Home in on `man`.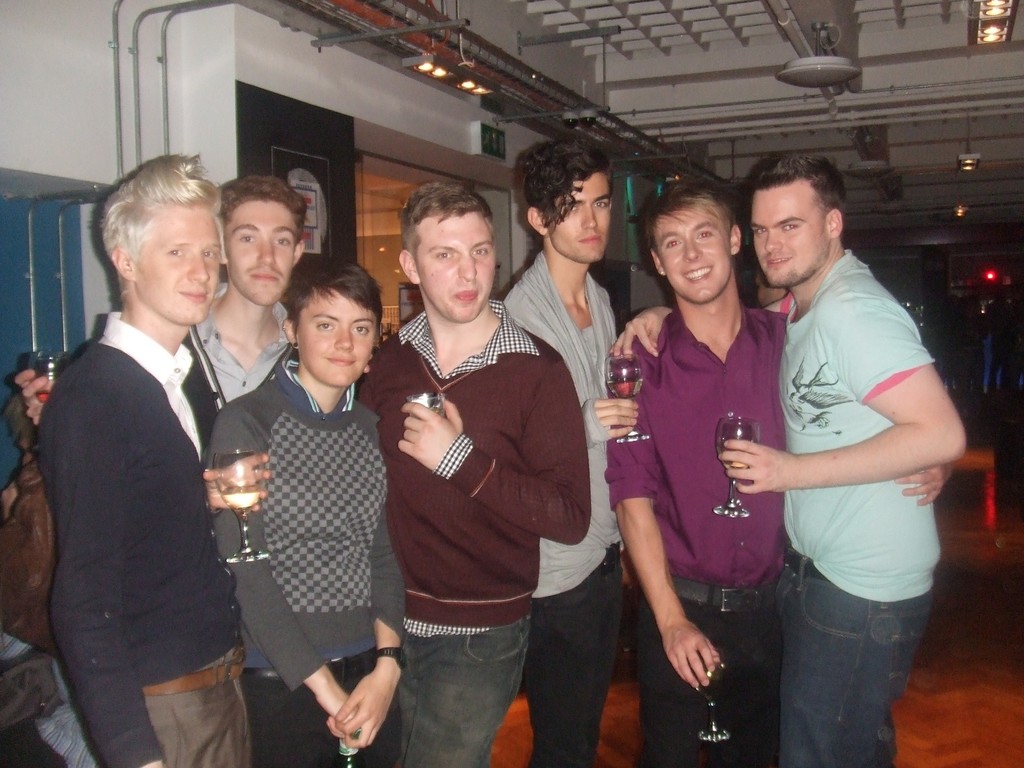
Homed in at Rect(715, 149, 972, 767).
